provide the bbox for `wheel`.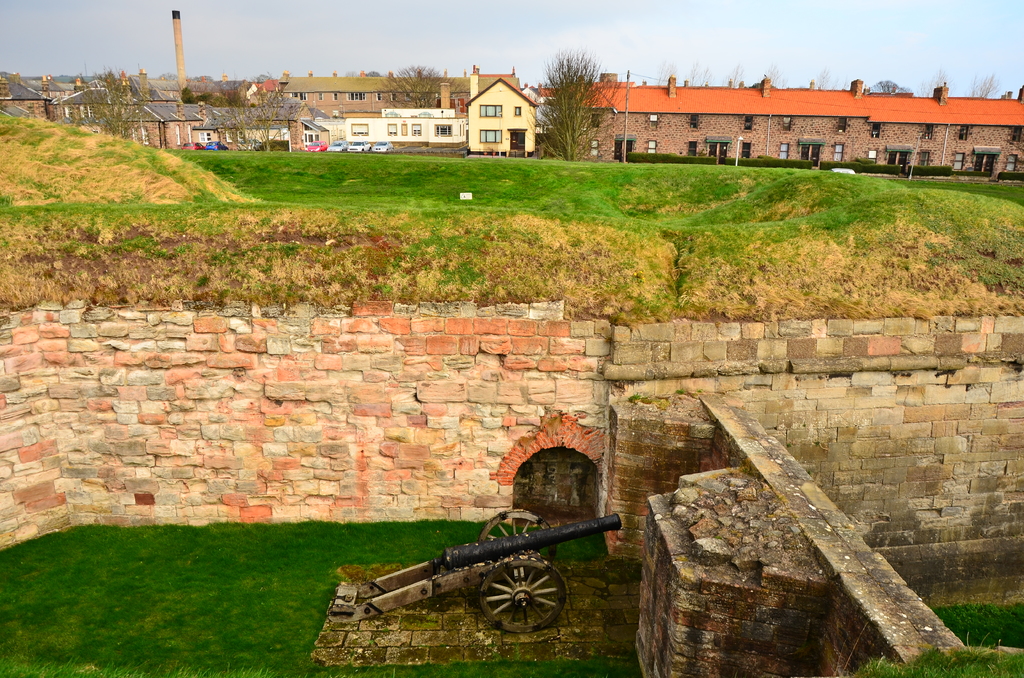
detection(483, 509, 555, 559).
